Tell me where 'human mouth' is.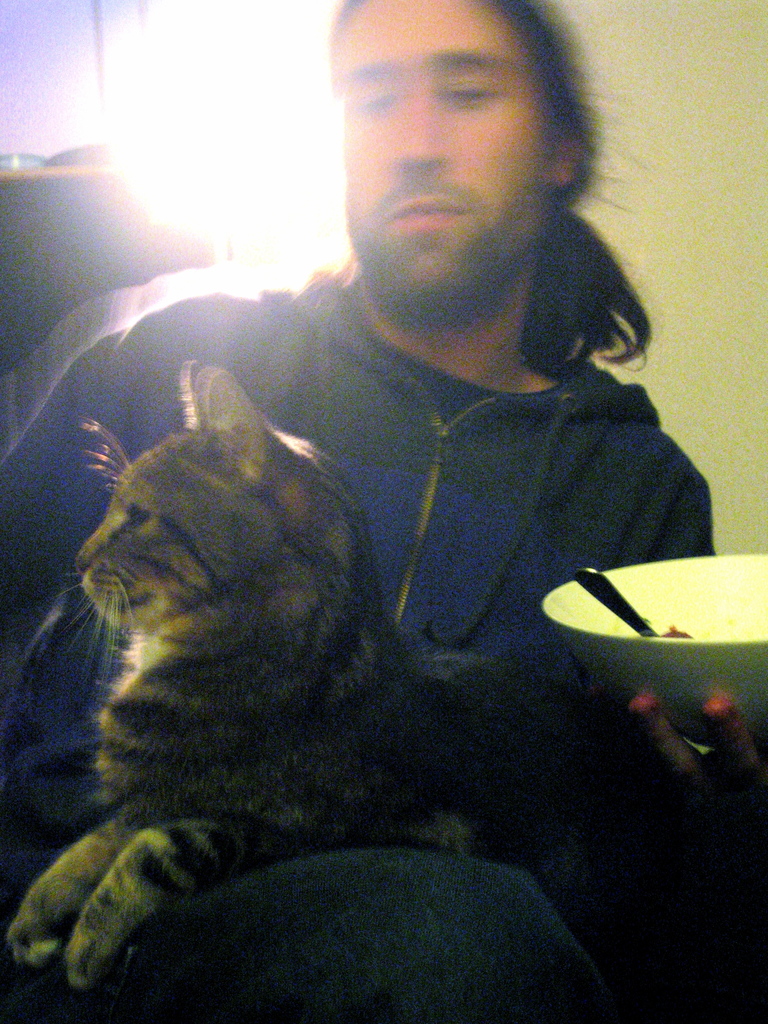
'human mouth' is at bbox=(385, 195, 463, 235).
